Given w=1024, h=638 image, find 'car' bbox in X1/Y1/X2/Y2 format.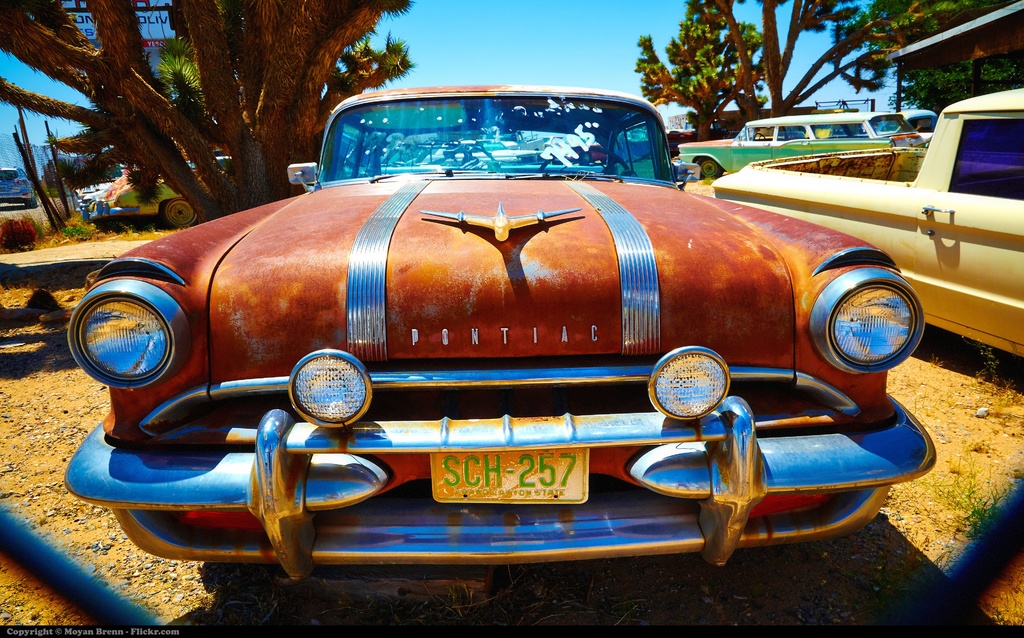
0/168/42/204.
